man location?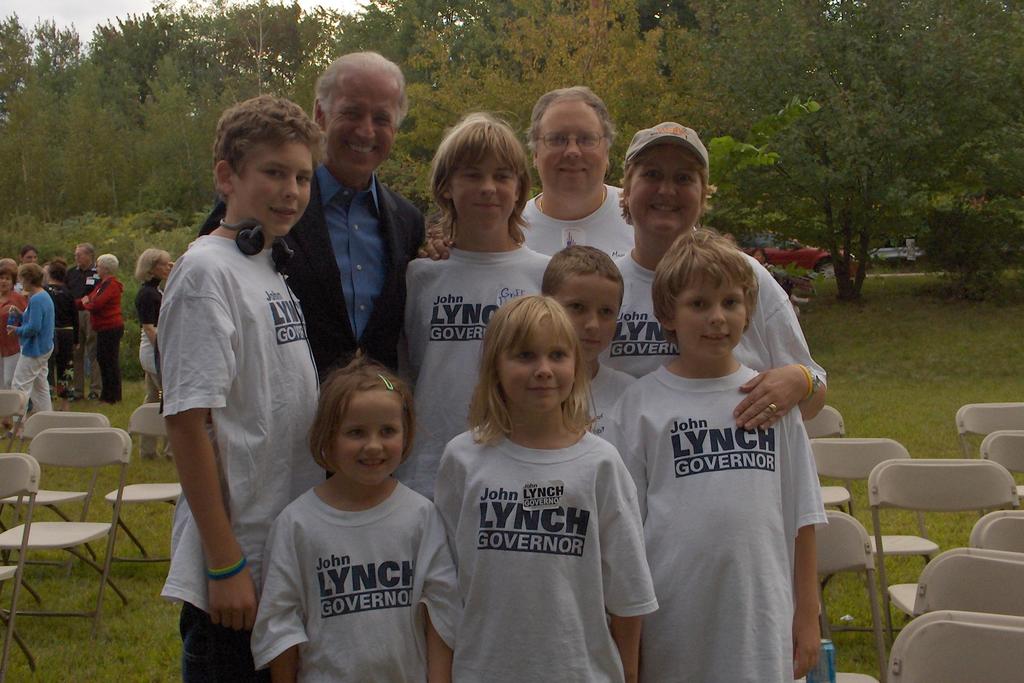
l=417, t=86, r=636, b=258
